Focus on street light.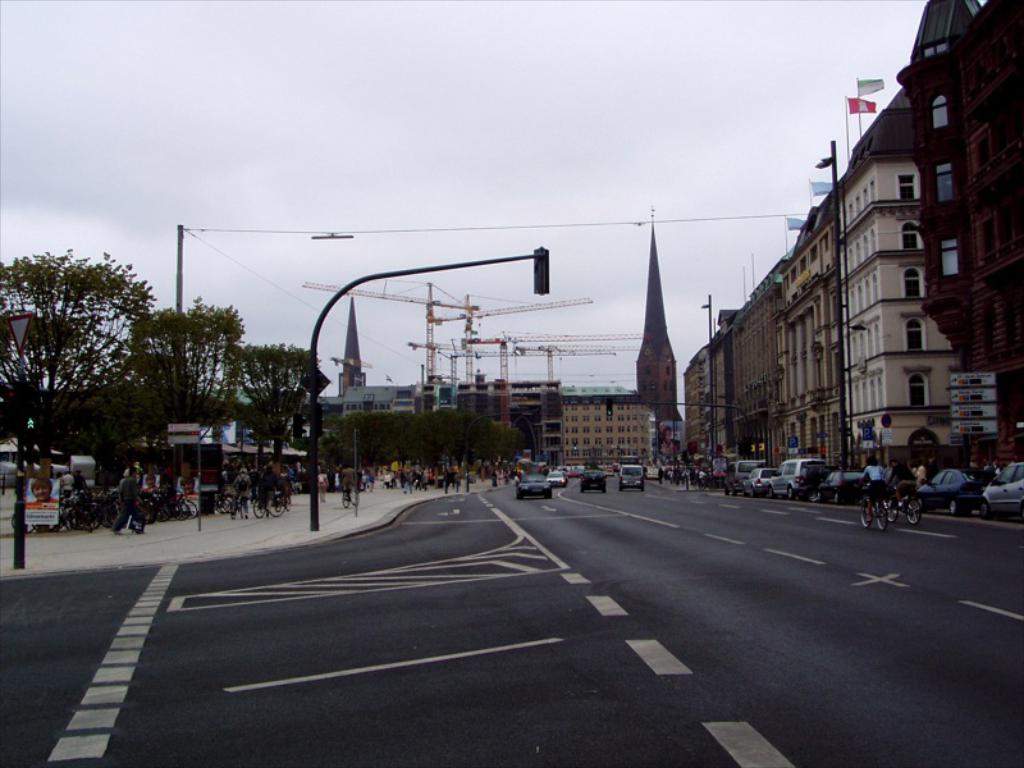
Focused at select_region(698, 294, 717, 462).
